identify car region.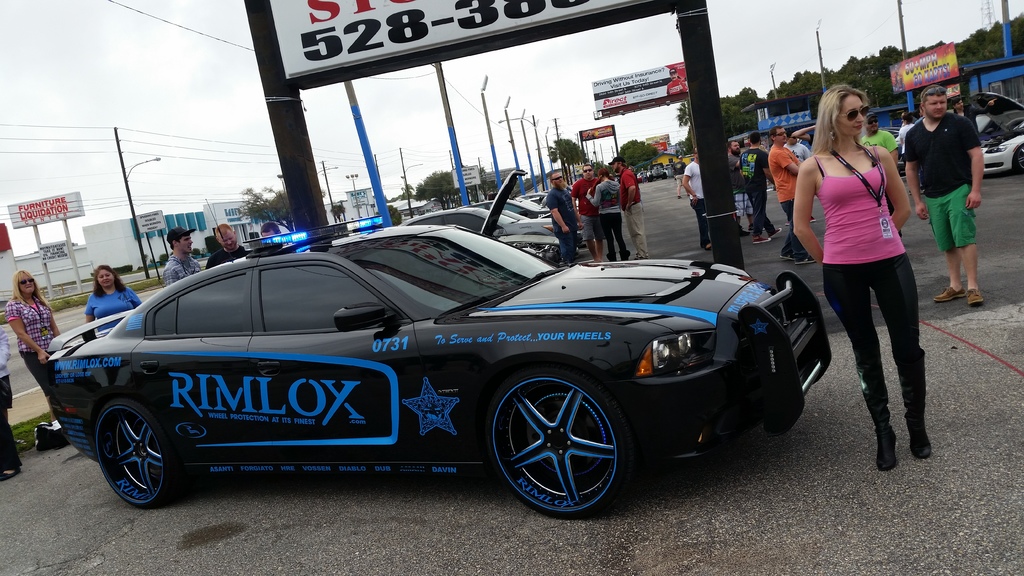
Region: 47 198 832 517.
